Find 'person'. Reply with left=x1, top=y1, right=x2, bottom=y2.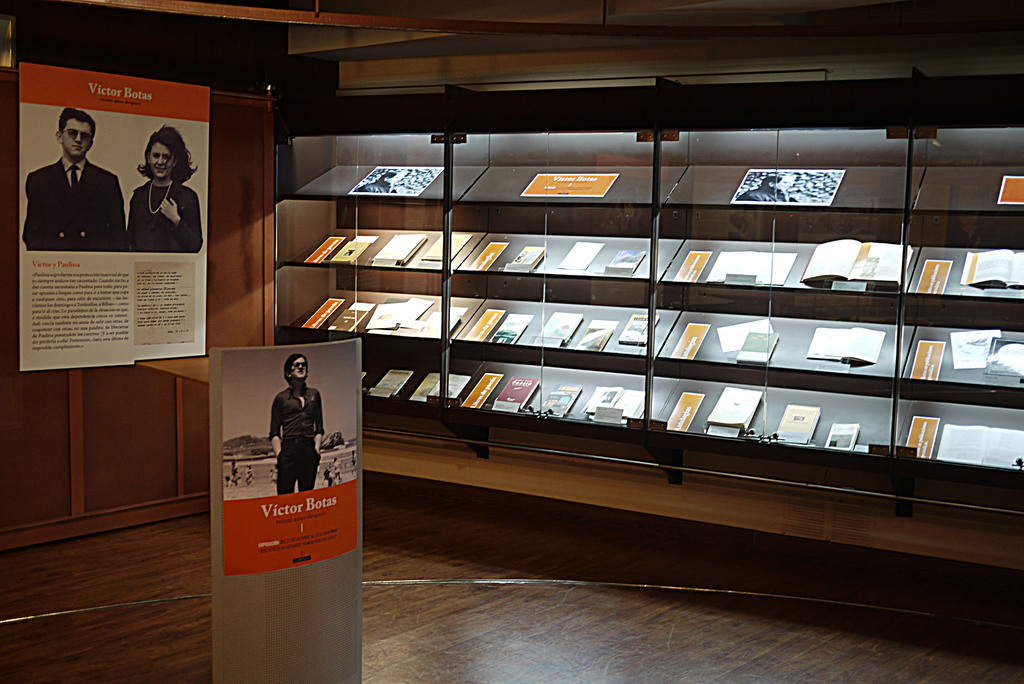
left=266, top=355, right=323, bottom=498.
